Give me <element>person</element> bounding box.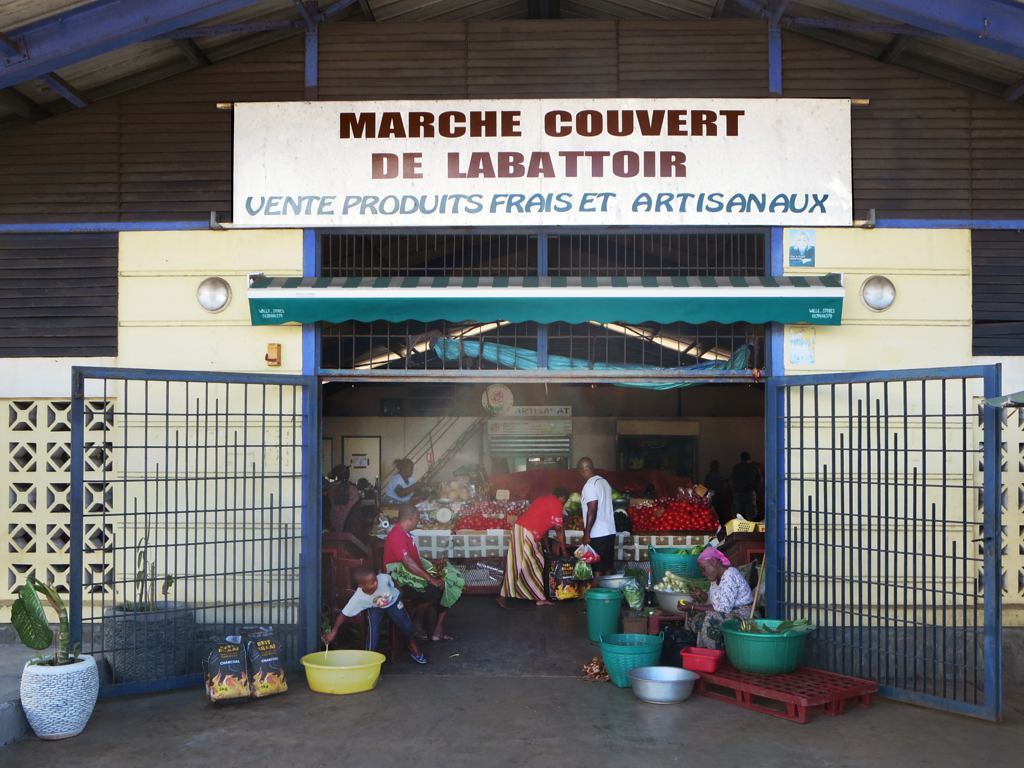
bbox=[385, 458, 426, 509].
